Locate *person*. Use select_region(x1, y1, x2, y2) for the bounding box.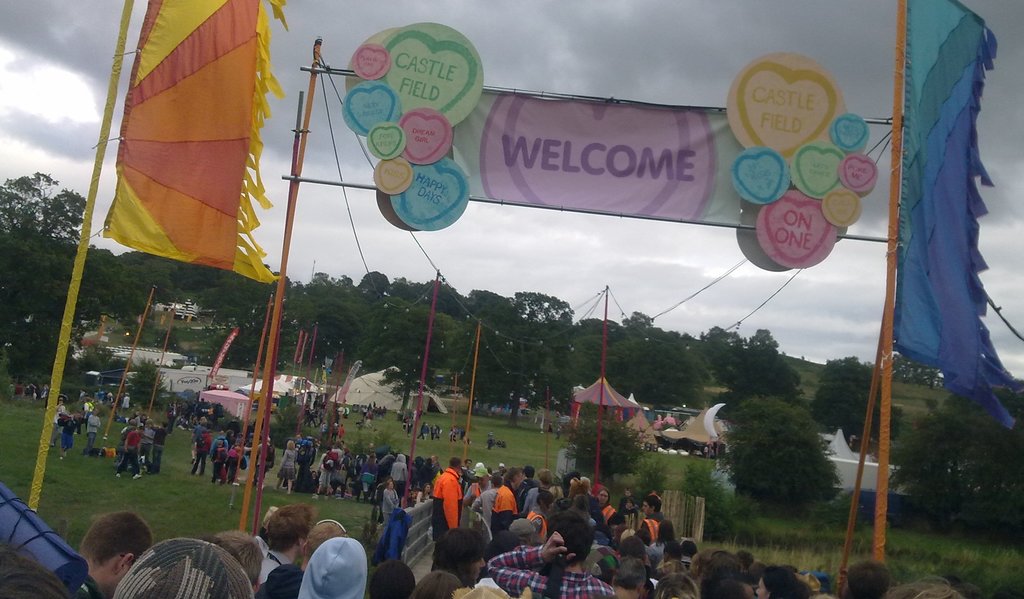
select_region(0, 435, 966, 598).
